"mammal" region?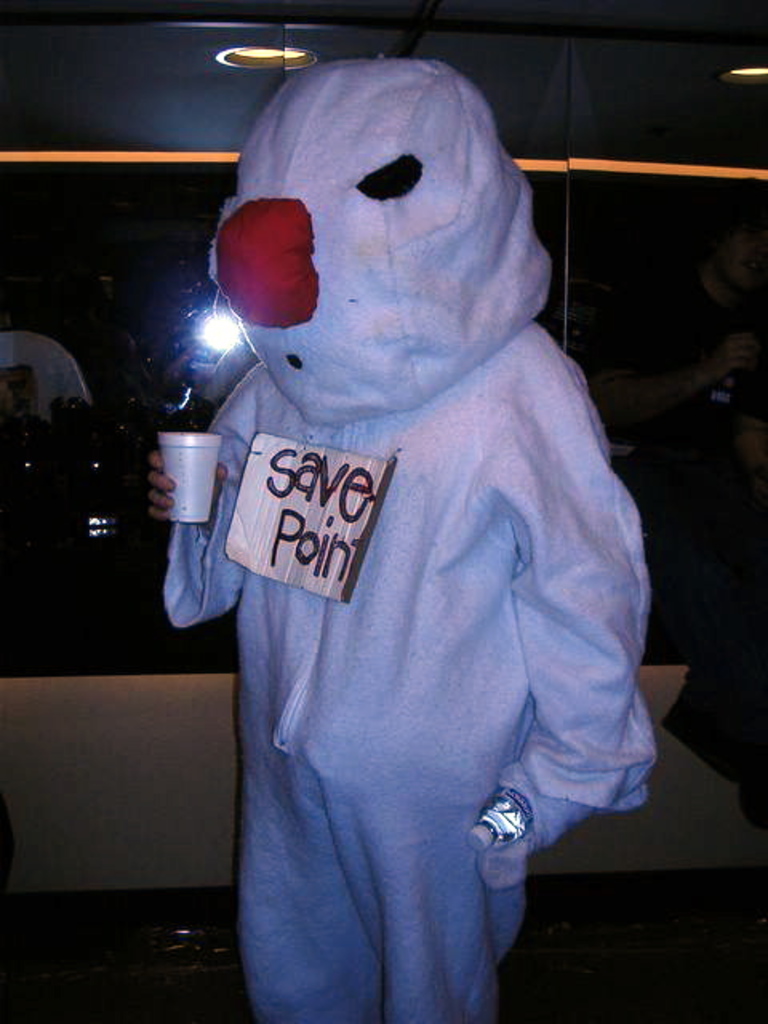
crop(146, 50, 650, 1022)
